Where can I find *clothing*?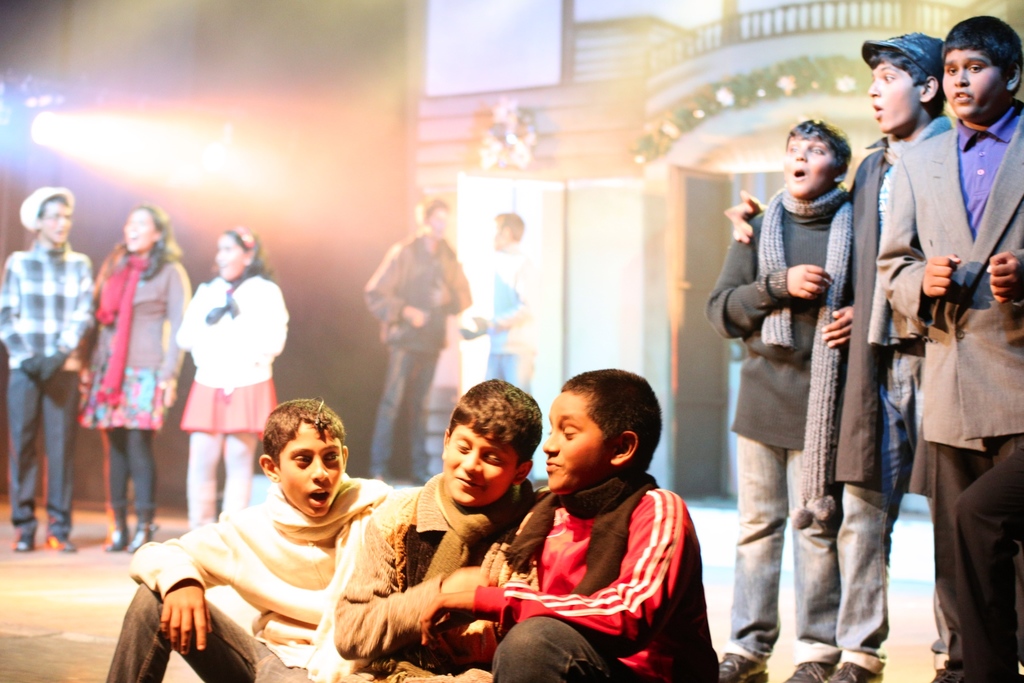
You can find it at box(314, 468, 544, 682).
